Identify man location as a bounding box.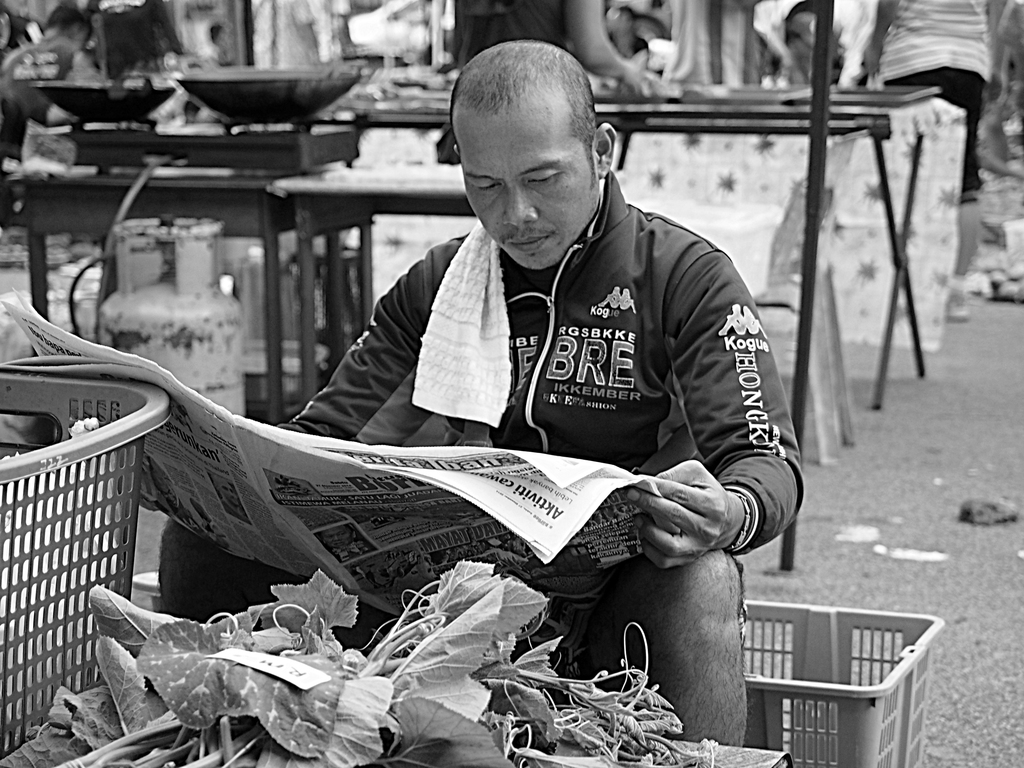
(x1=152, y1=36, x2=801, y2=749).
